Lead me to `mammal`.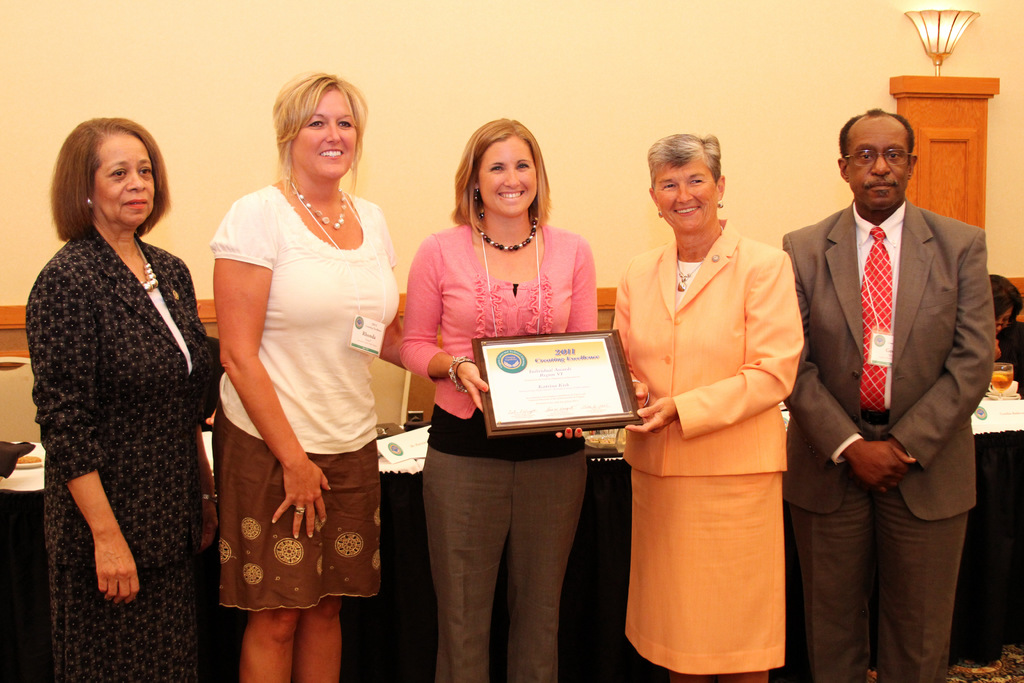
Lead to (left=398, top=113, right=598, bottom=682).
